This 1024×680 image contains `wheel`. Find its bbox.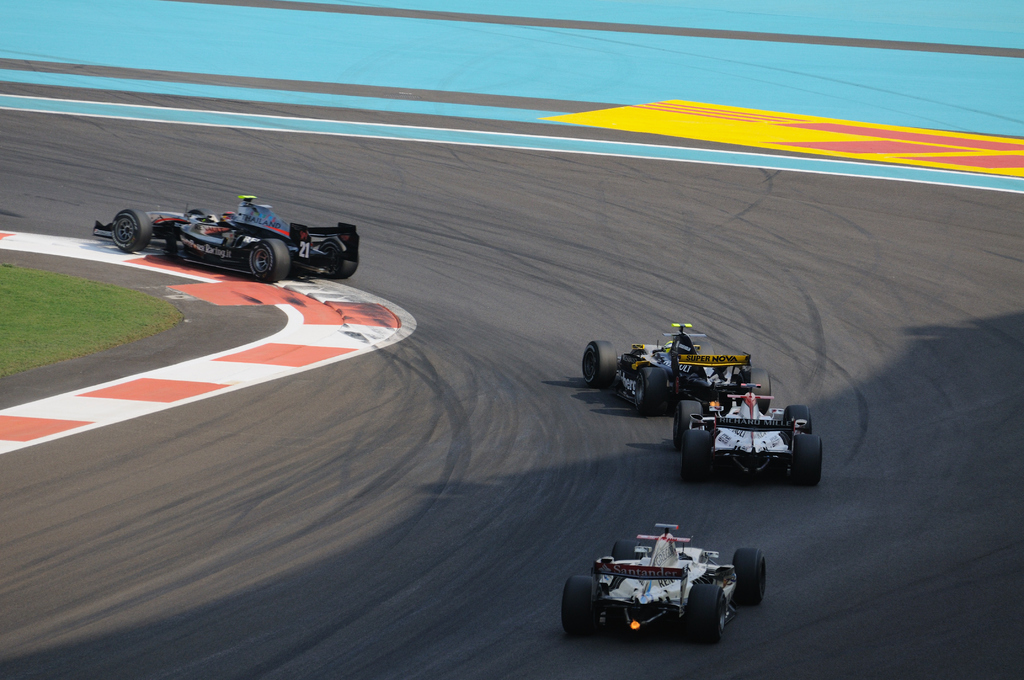
bbox=[581, 342, 619, 387].
